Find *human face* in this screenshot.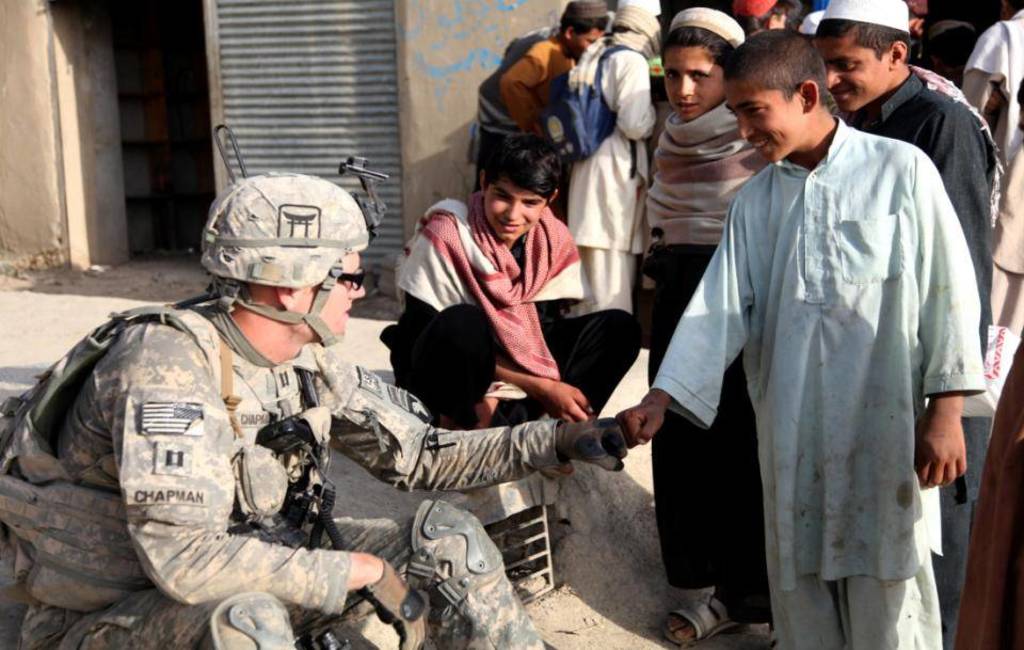
The bounding box for *human face* is l=566, t=25, r=602, b=60.
